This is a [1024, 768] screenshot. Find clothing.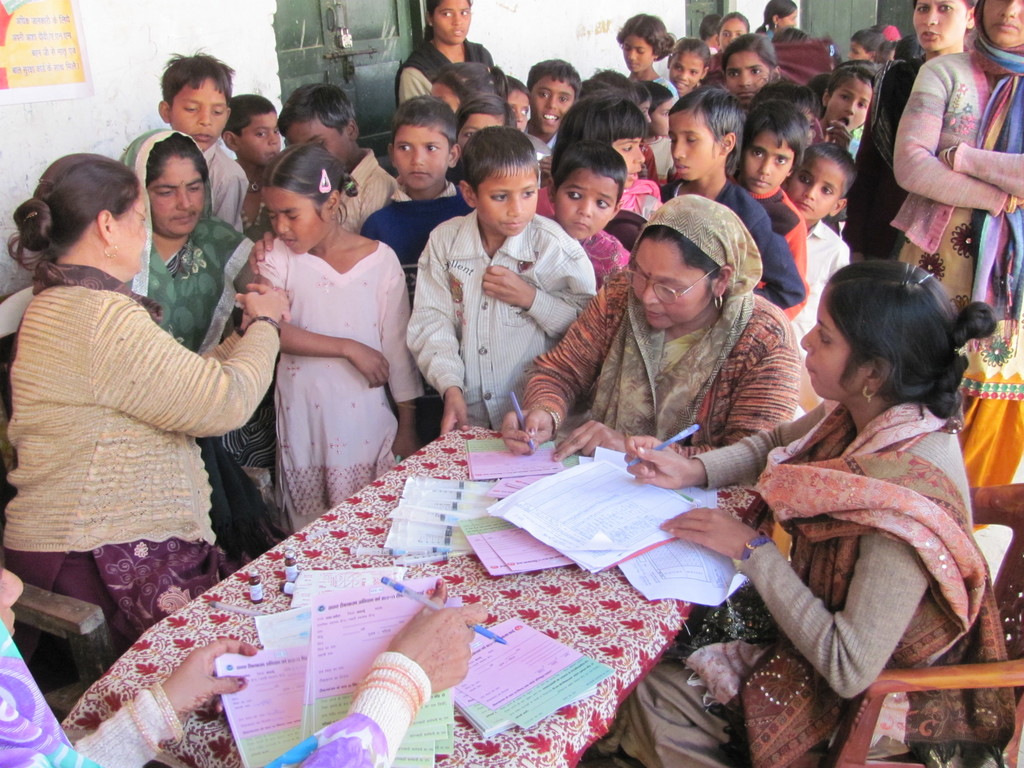
Bounding box: bbox(218, 230, 430, 522).
